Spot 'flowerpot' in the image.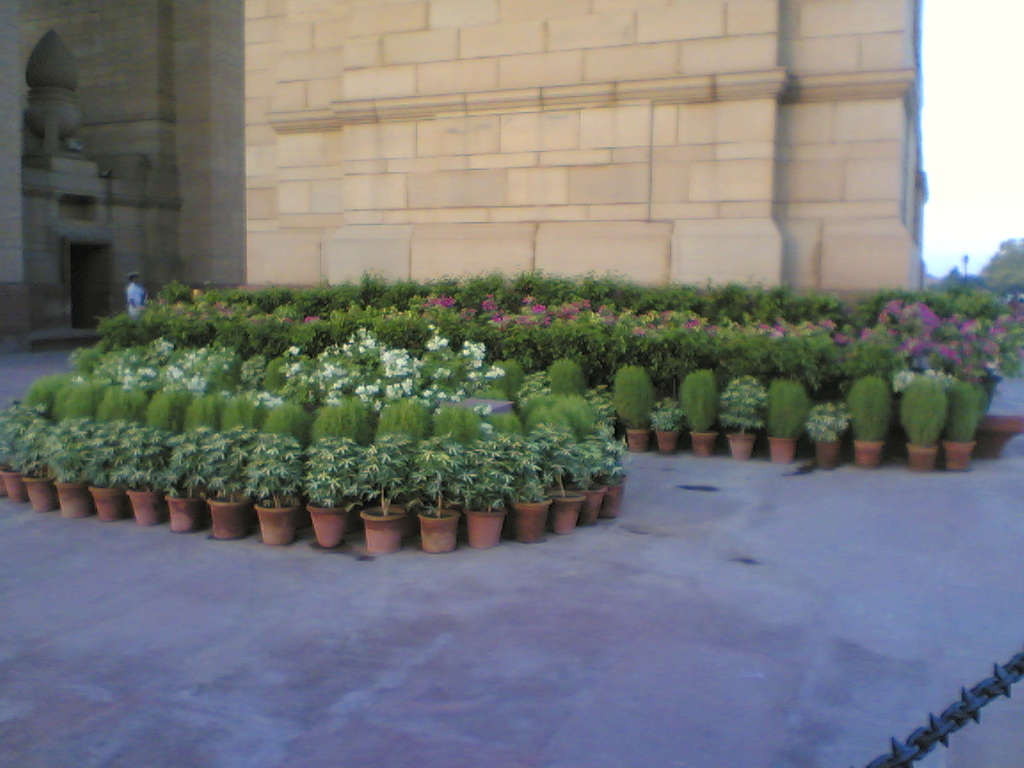
'flowerpot' found at 600,475,627,520.
